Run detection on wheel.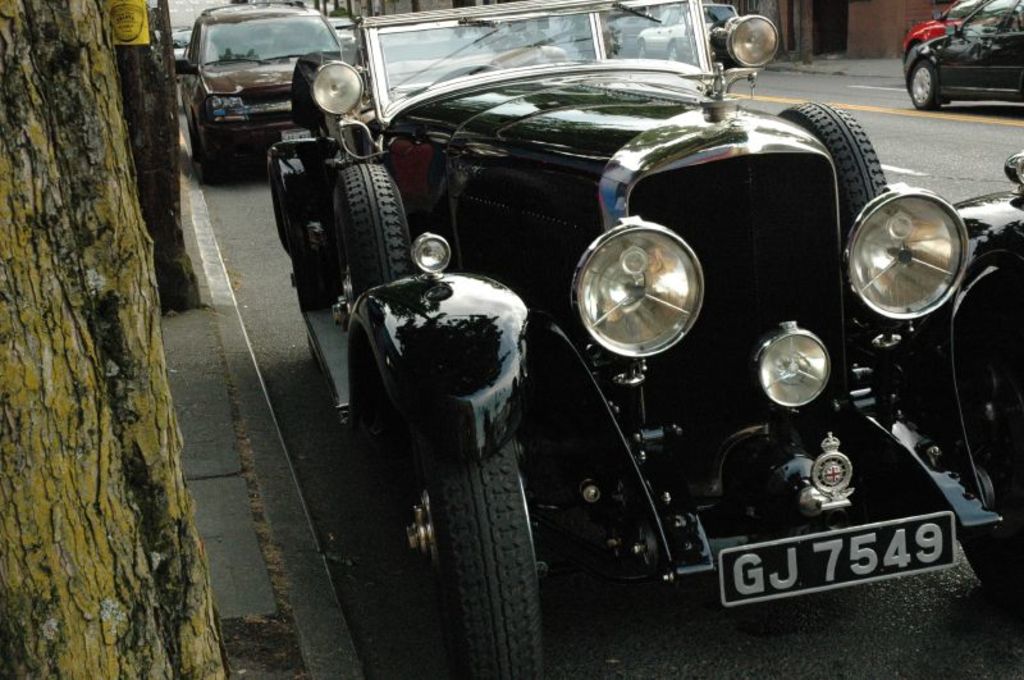
Result: (left=664, top=45, right=678, bottom=63).
